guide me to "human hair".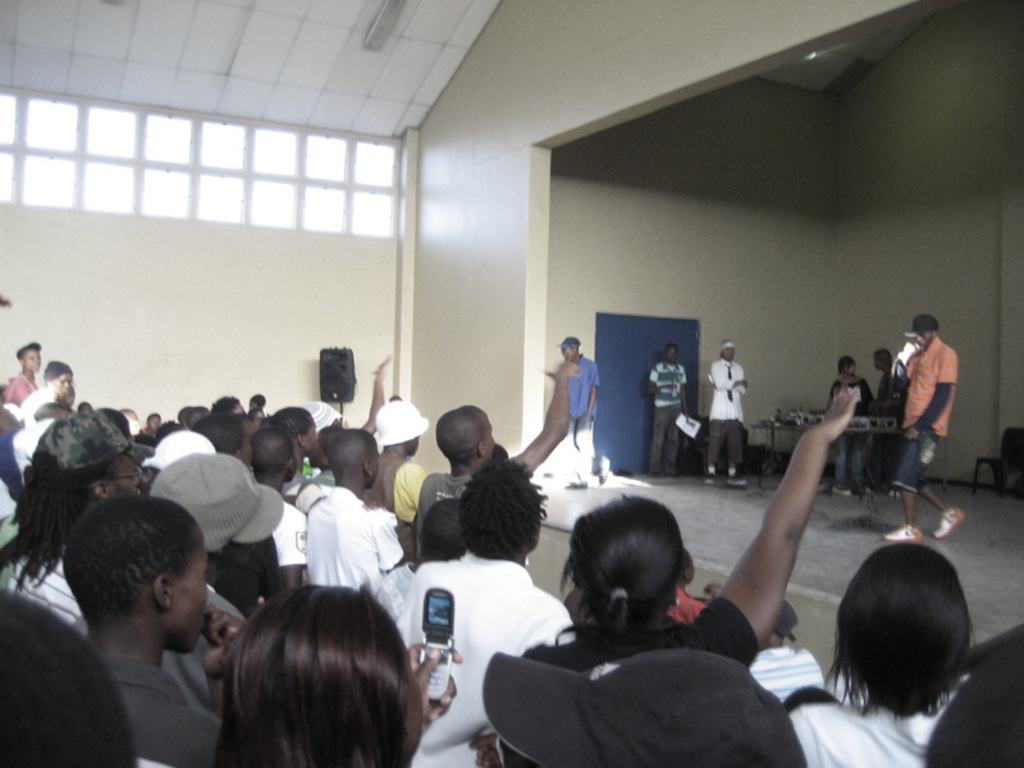
Guidance: <region>63, 495, 198, 631</region>.
